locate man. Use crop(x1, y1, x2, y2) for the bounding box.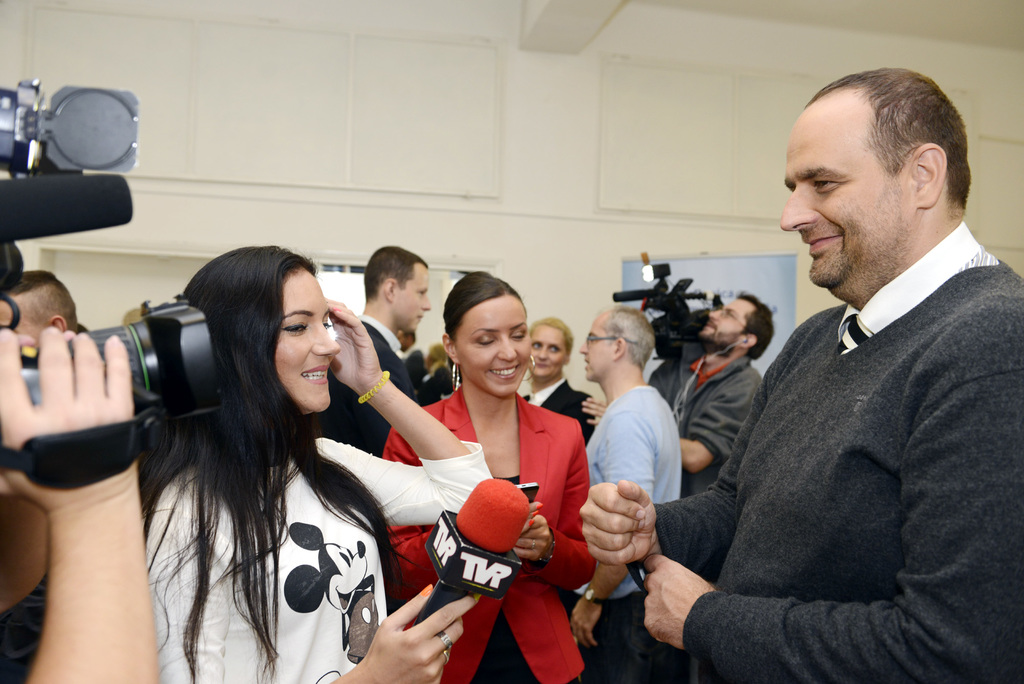
crop(579, 71, 1023, 683).
